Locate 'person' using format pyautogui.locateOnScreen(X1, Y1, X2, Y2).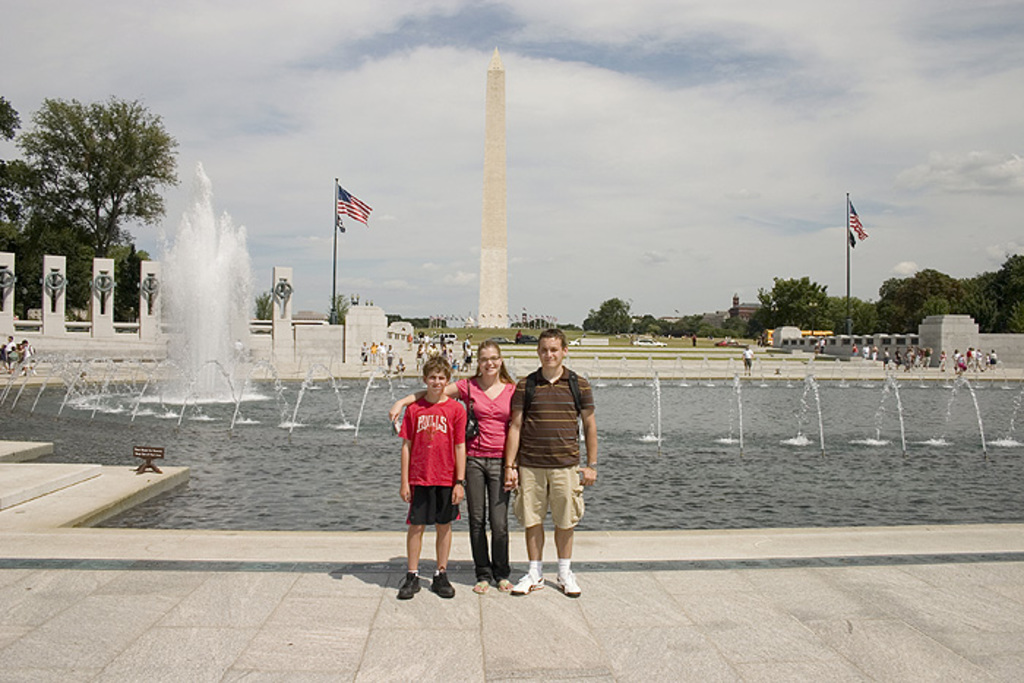
pyautogui.locateOnScreen(386, 342, 516, 594).
